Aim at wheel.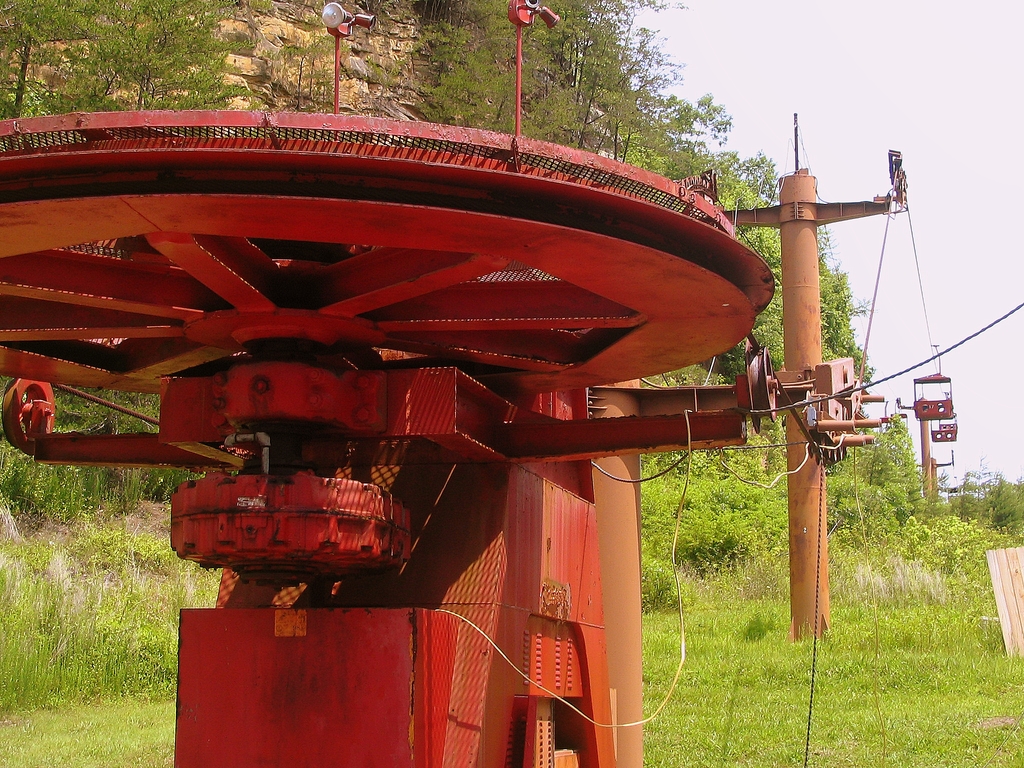
Aimed at x1=0, y1=117, x2=773, y2=398.
